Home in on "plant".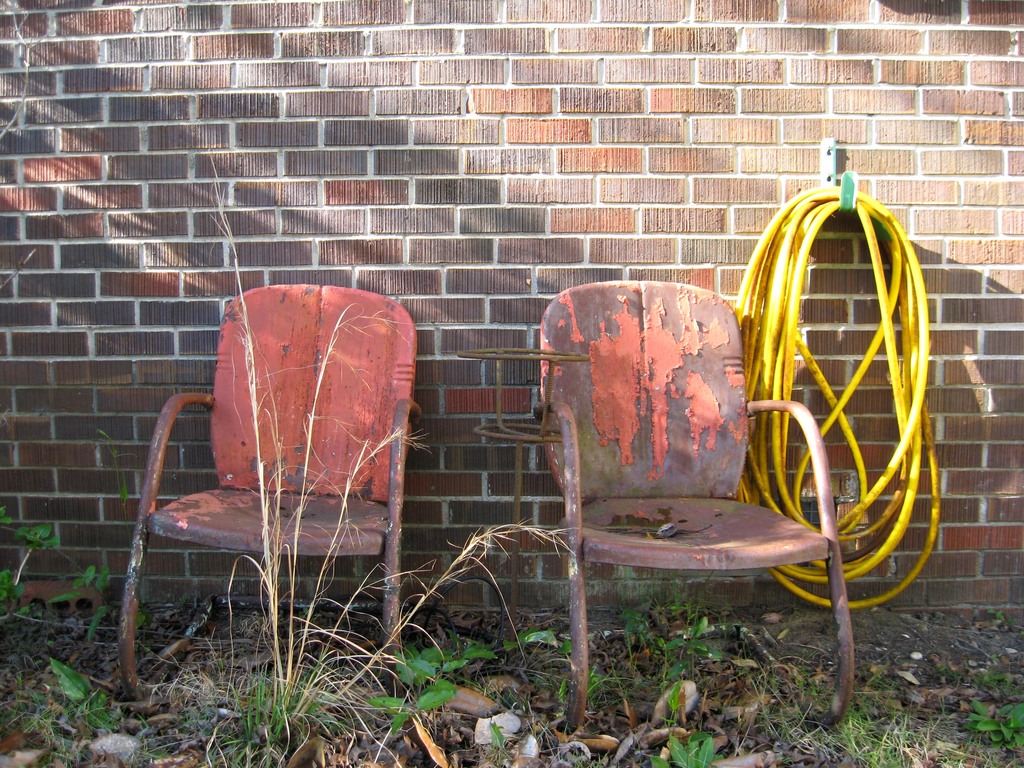
Homed in at locate(353, 618, 559, 741).
